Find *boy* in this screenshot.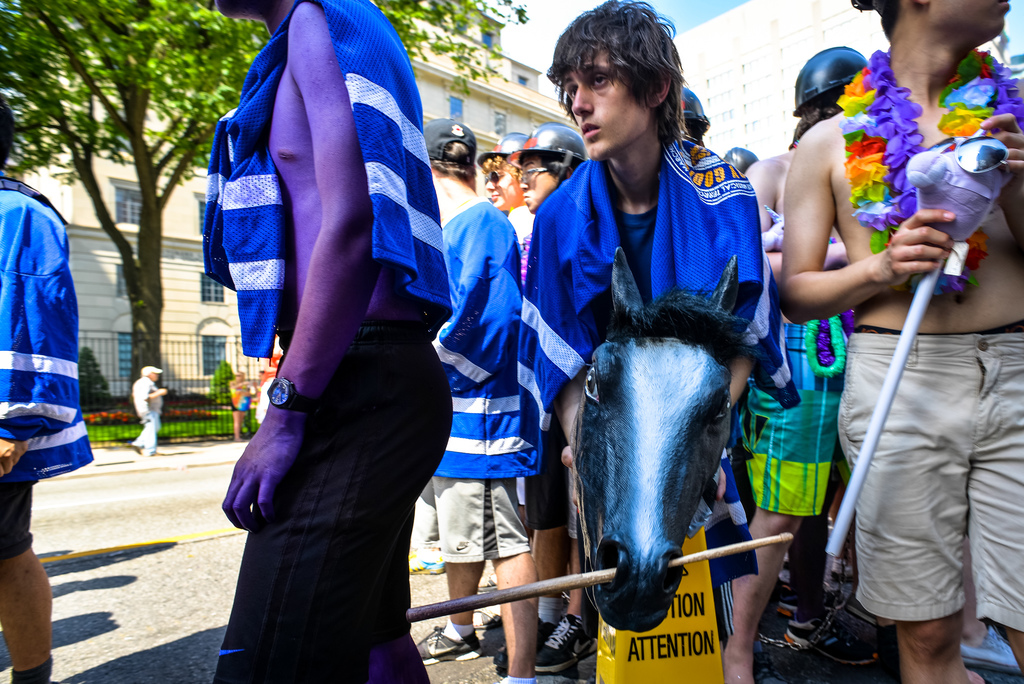
The bounding box for *boy* is l=516, t=0, r=805, b=683.
